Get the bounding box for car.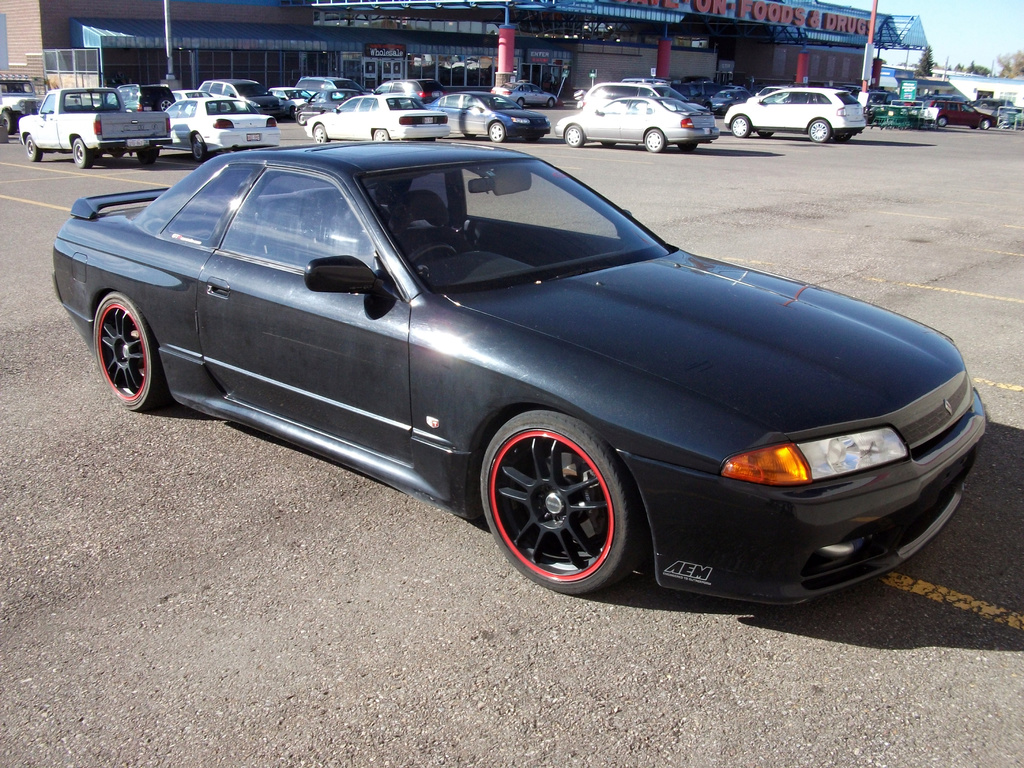
(52, 137, 985, 609).
